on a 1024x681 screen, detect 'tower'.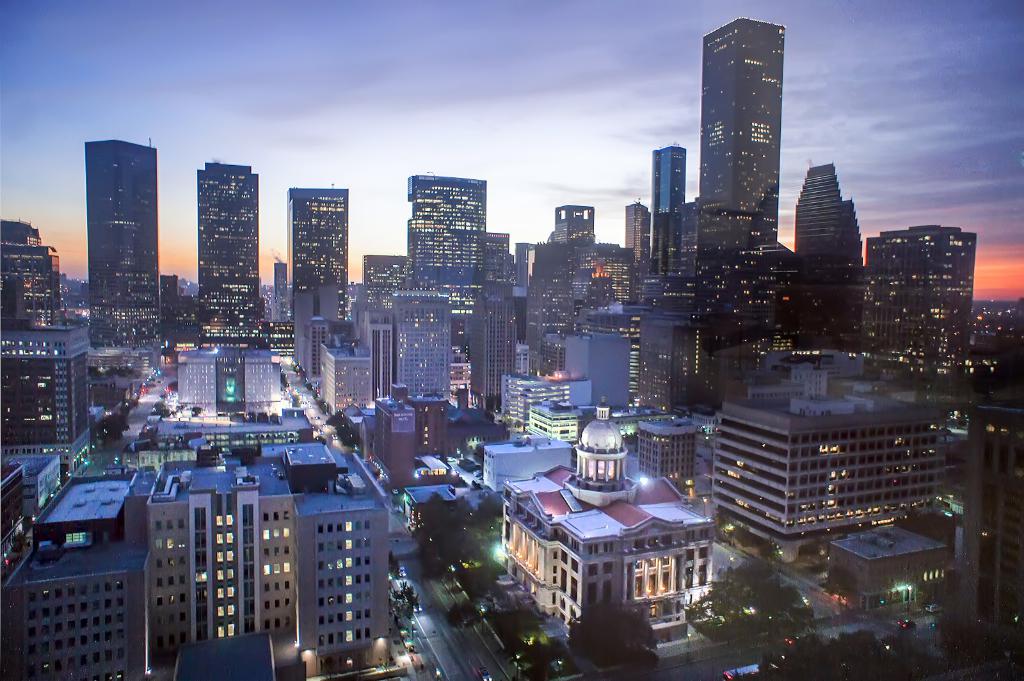
select_region(547, 191, 591, 244).
